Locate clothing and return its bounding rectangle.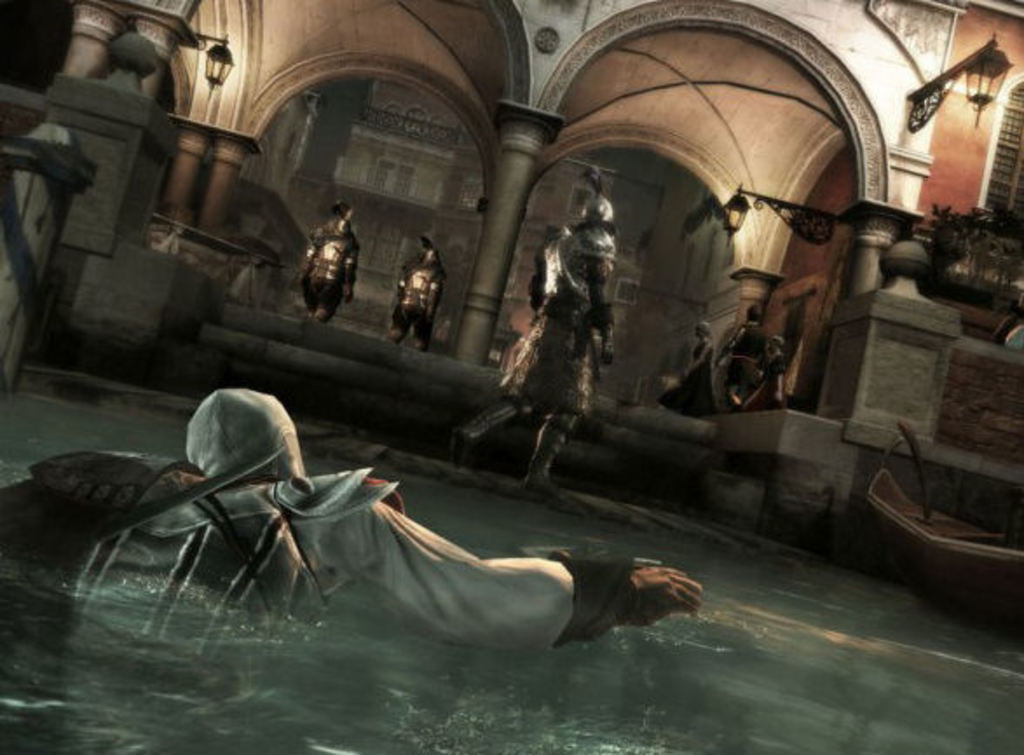
[298,220,358,307].
